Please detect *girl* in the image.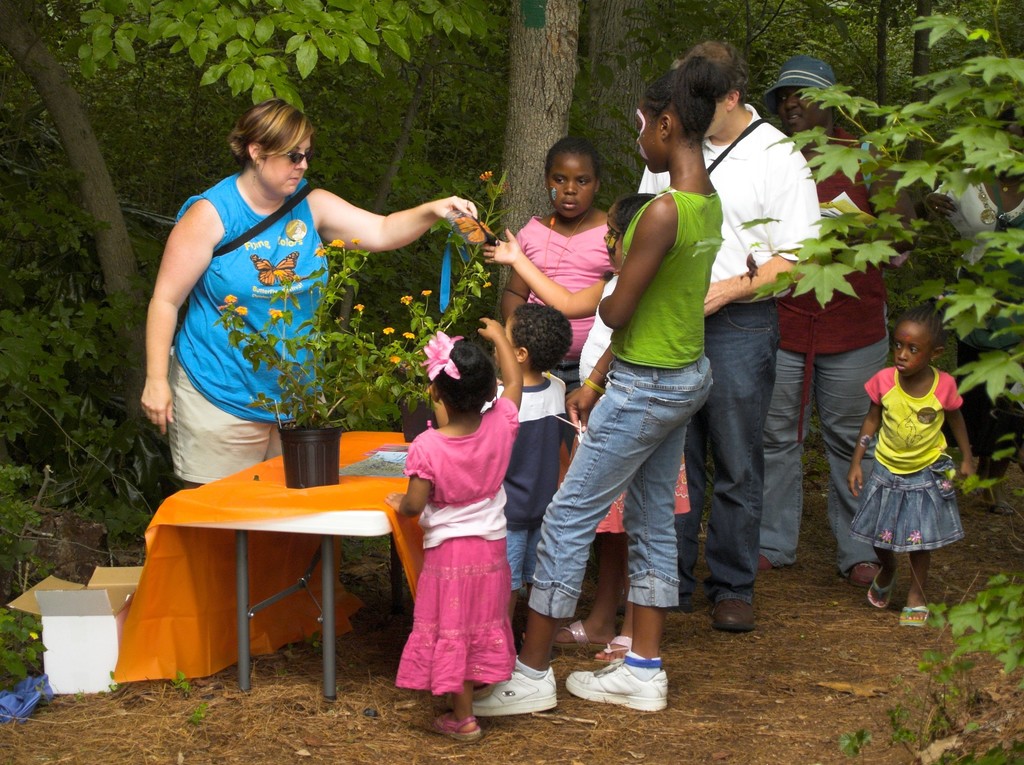
pyautogui.locateOnScreen(502, 141, 616, 428).
